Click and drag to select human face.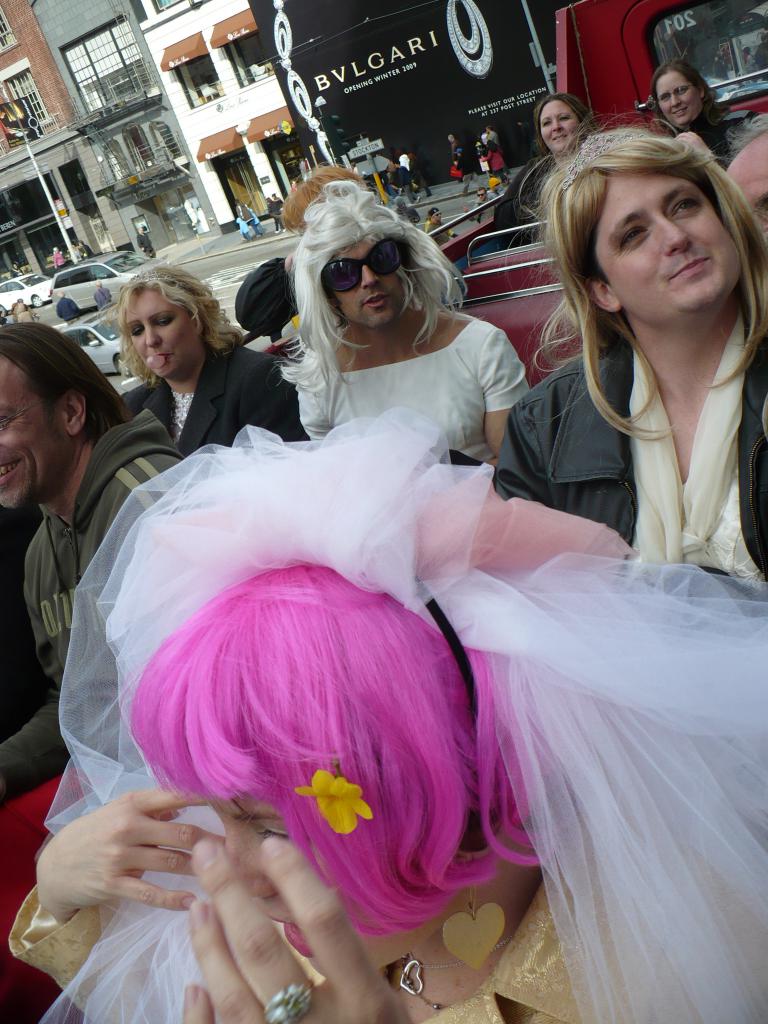
Selection: [left=328, top=241, right=408, bottom=324].
